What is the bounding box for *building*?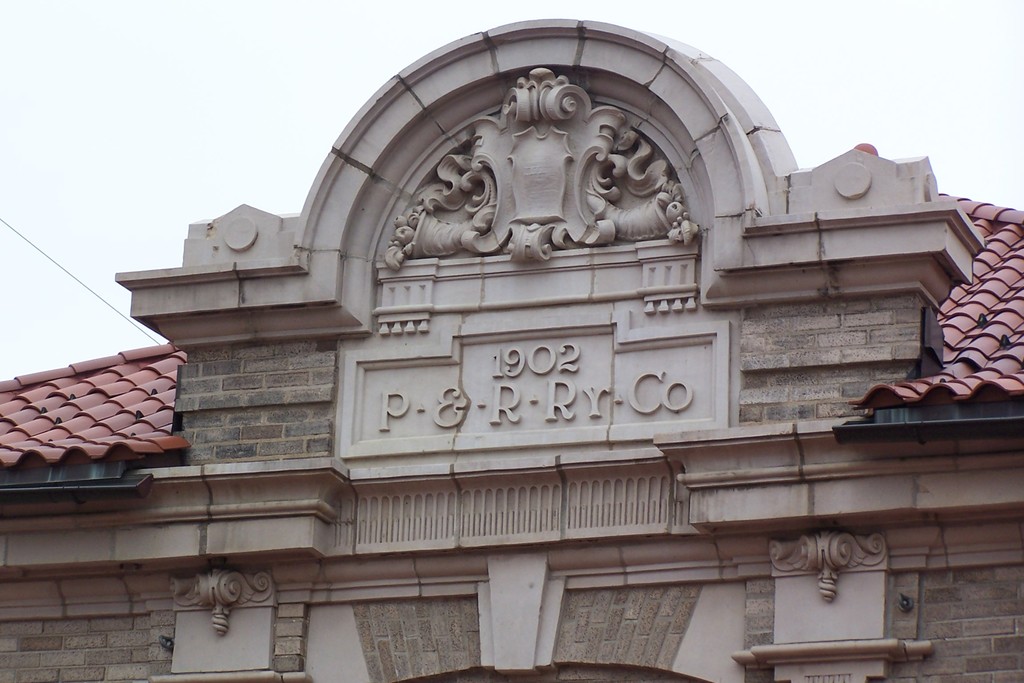
<bbox>0, 20, 1023, 678</bbox>.
